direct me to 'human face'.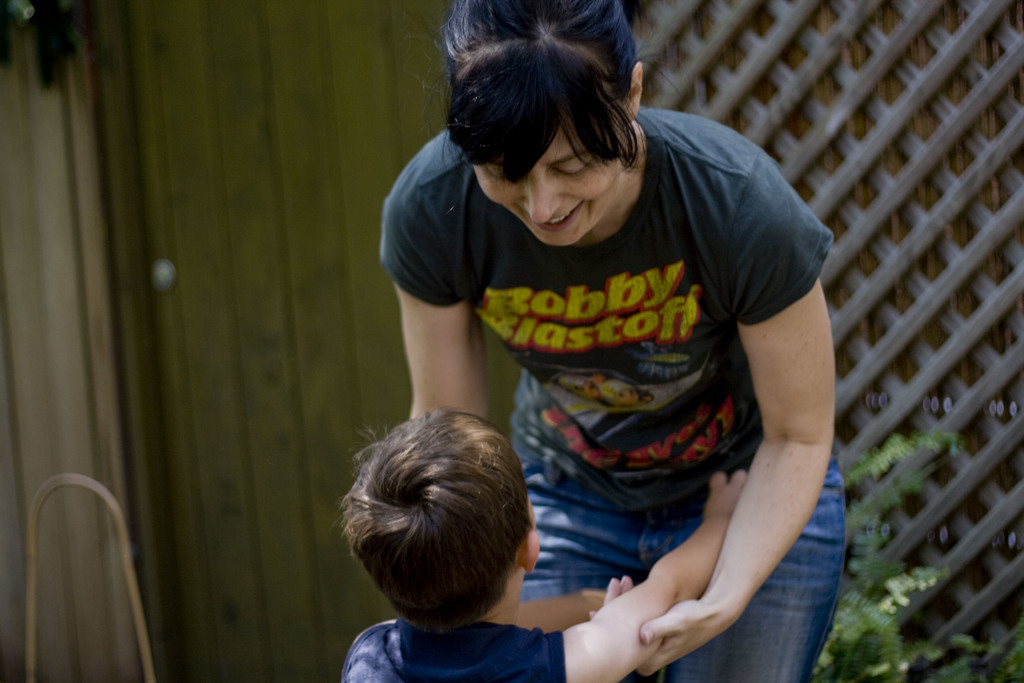
Direction: left=474, top=126, right=616, bottom=248.
